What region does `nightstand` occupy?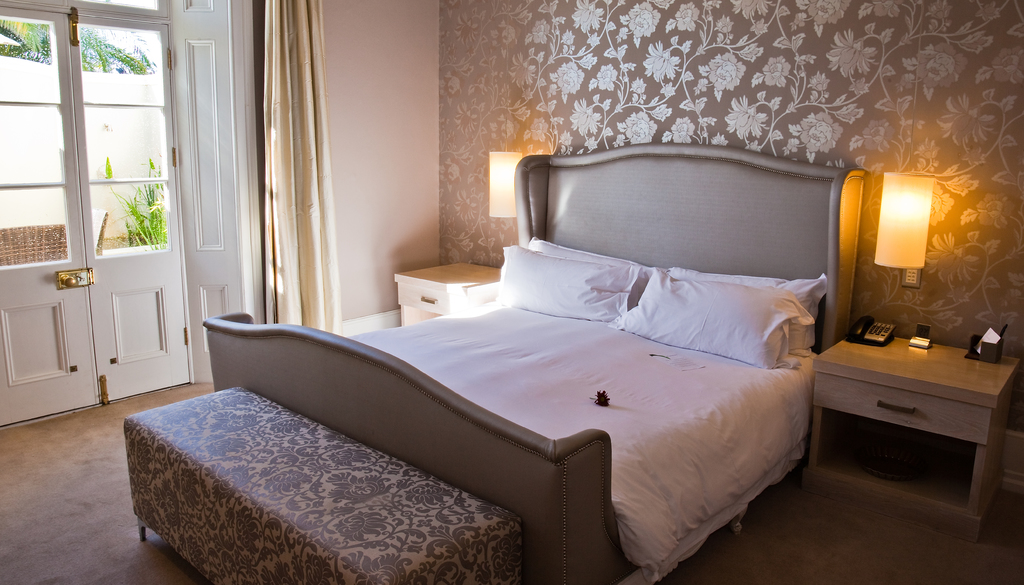
397:255:504:323.
